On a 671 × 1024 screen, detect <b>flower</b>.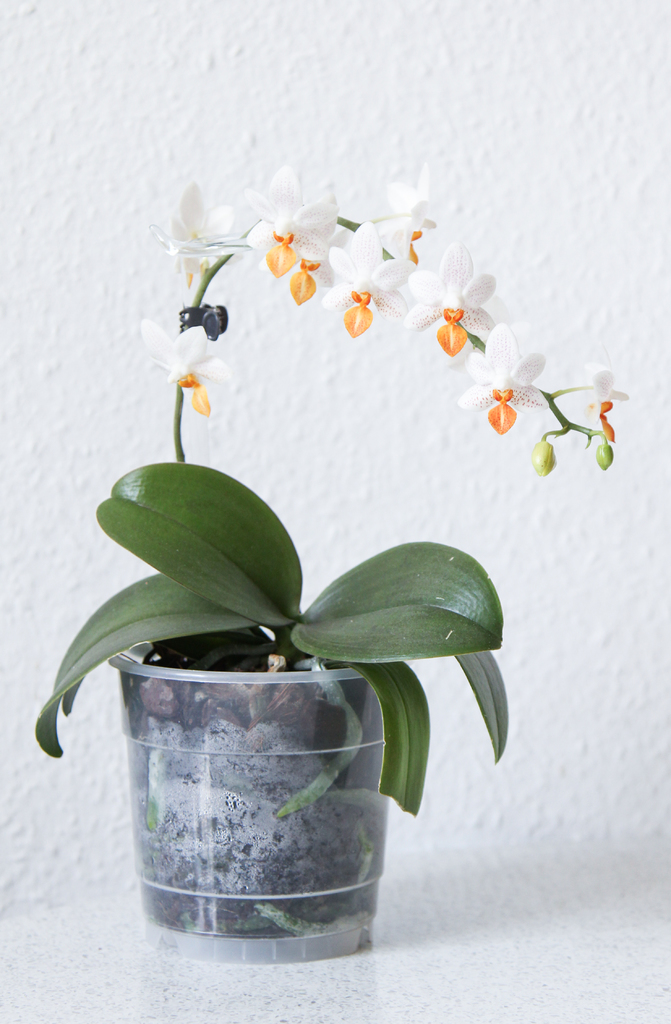
pyautogui.locateOnScreen(150, 178, 259, 281).
